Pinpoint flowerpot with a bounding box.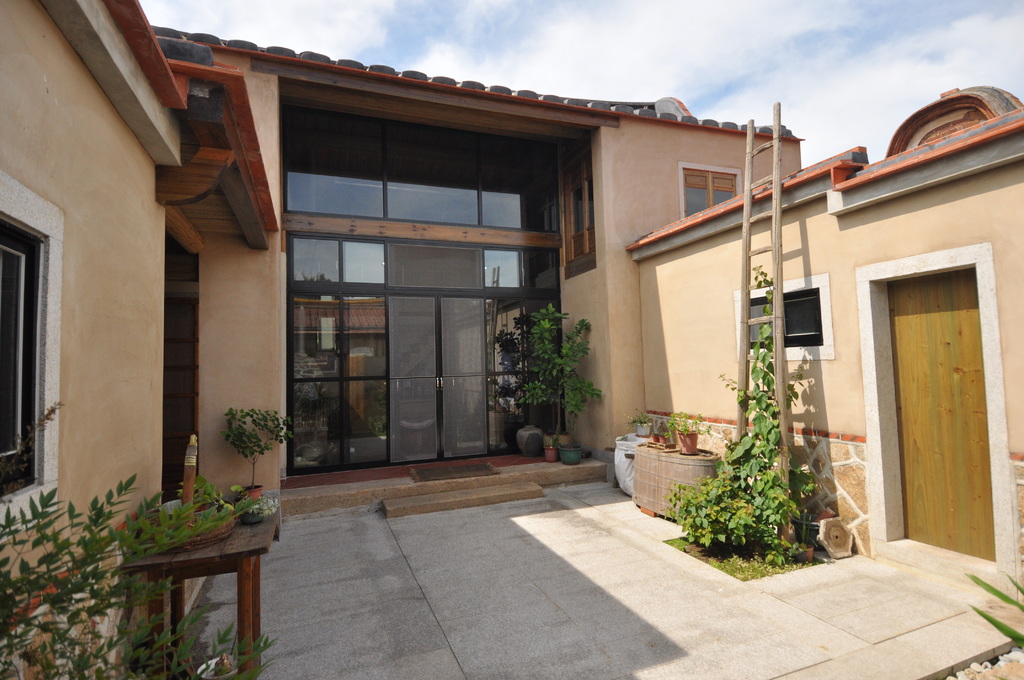
[636,421,653,435].
